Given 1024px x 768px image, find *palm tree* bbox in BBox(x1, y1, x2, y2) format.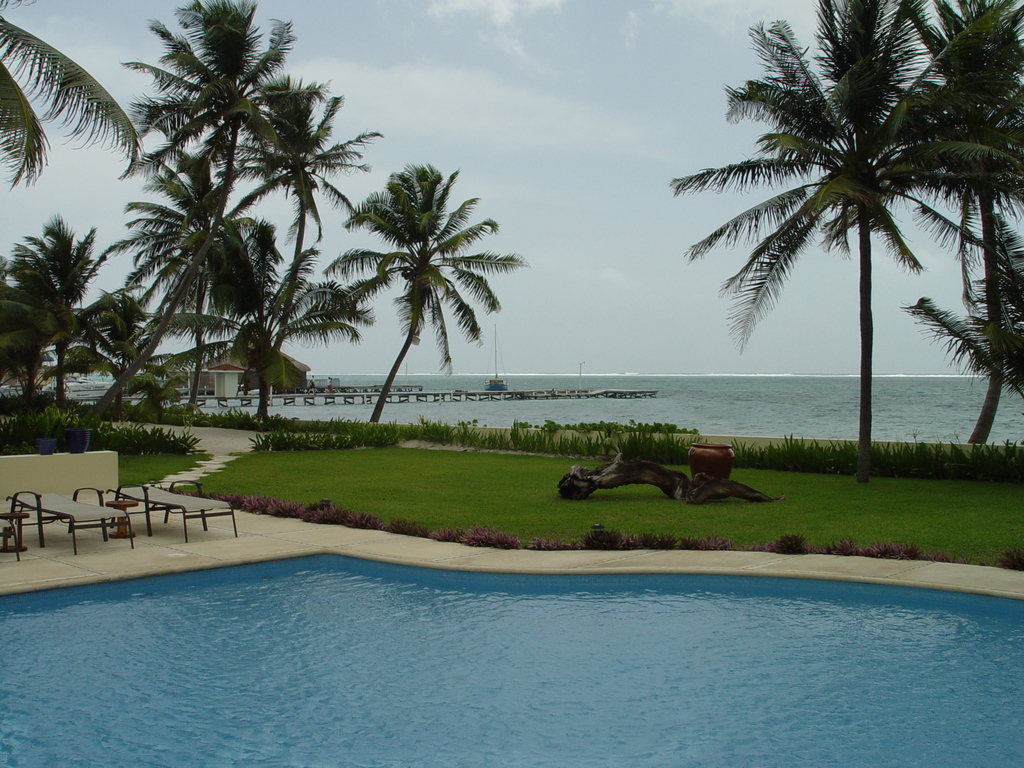
BBox(0, 1, 59, 161).
